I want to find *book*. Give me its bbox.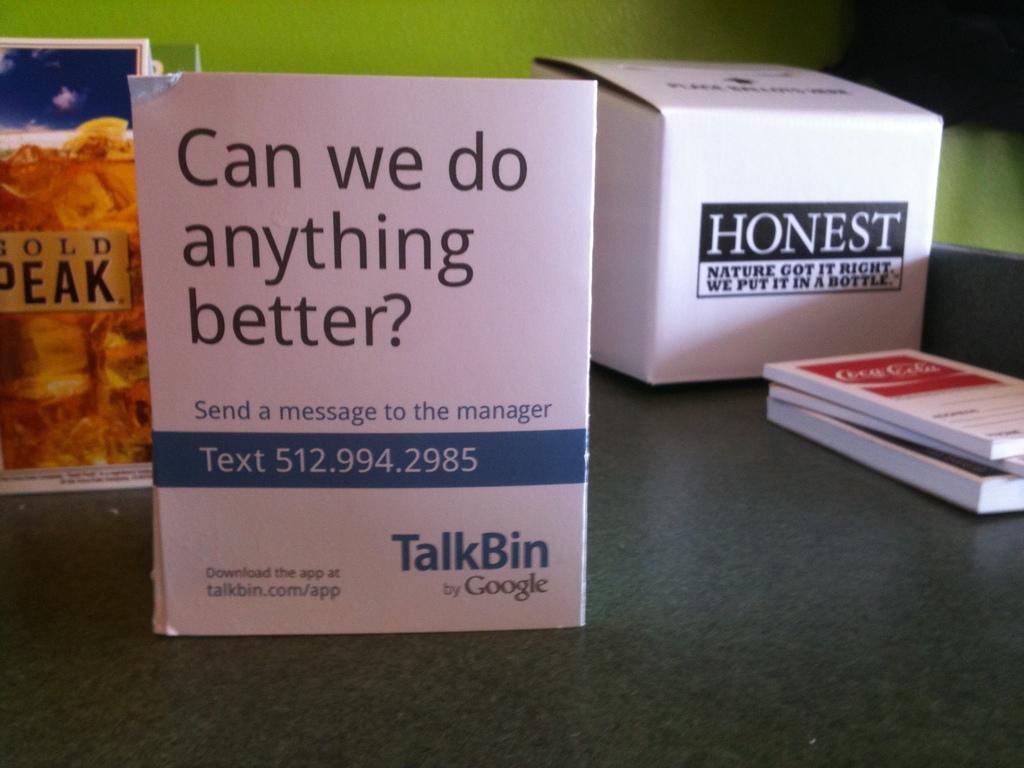
(767,346,1022,460).
